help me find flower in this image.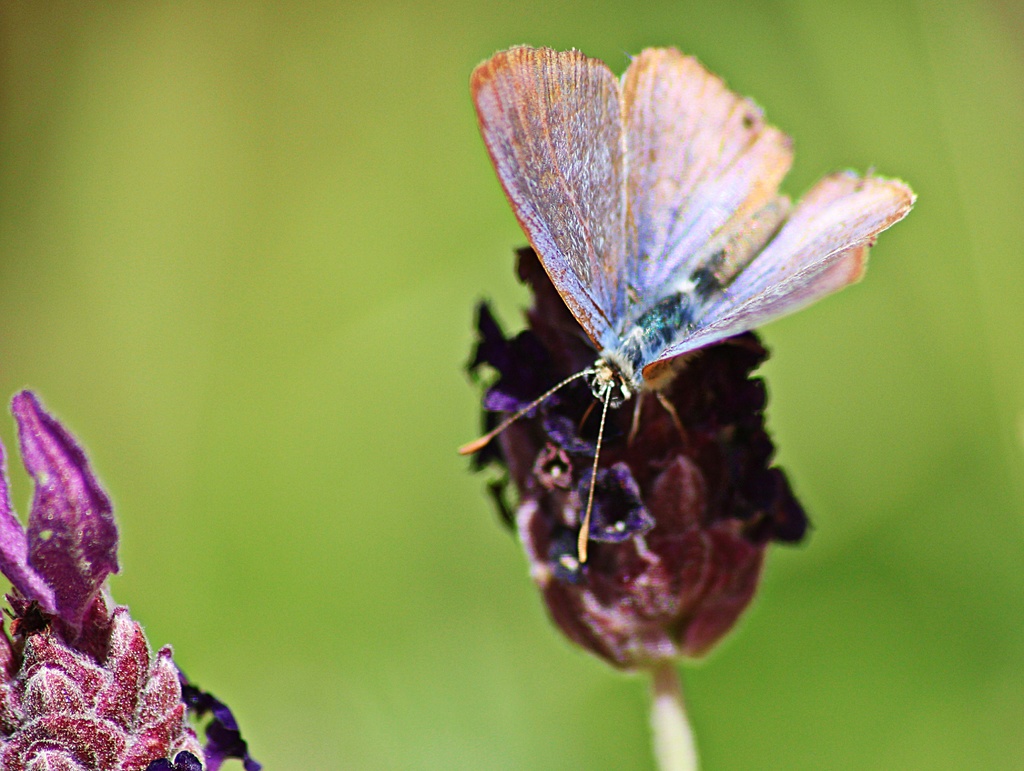
Found it: 0:386:273:770.
